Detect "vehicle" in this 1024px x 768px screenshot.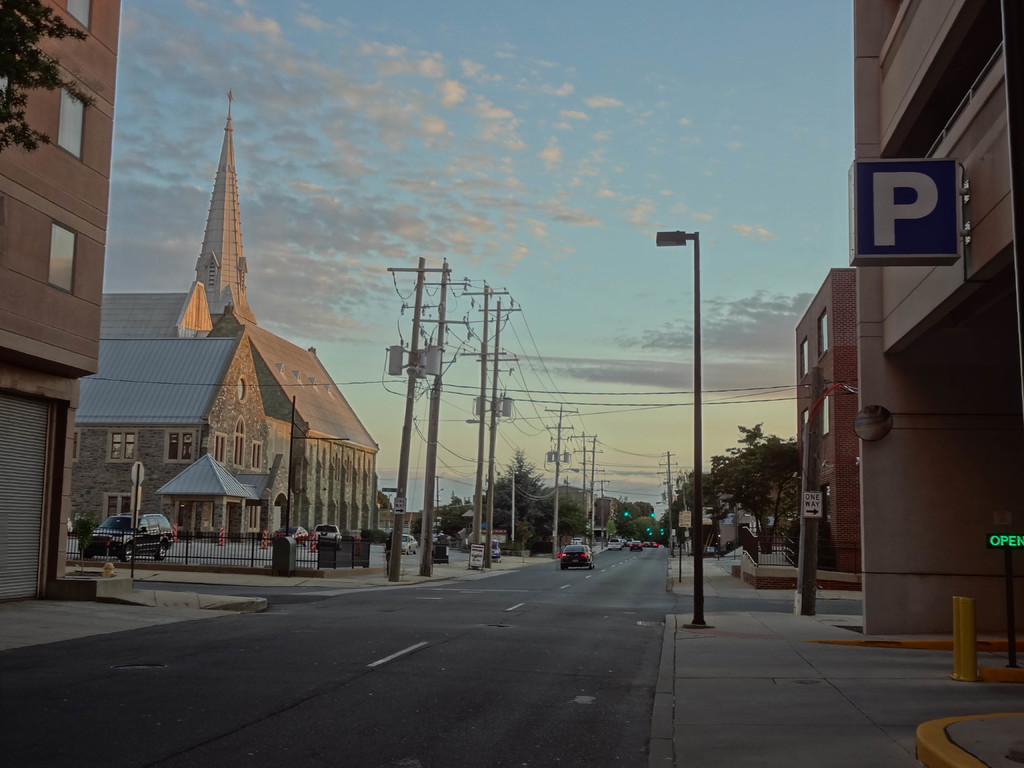
Detection: {"left": 627, "top": 537, "right": 643, "bottom": 551}.
